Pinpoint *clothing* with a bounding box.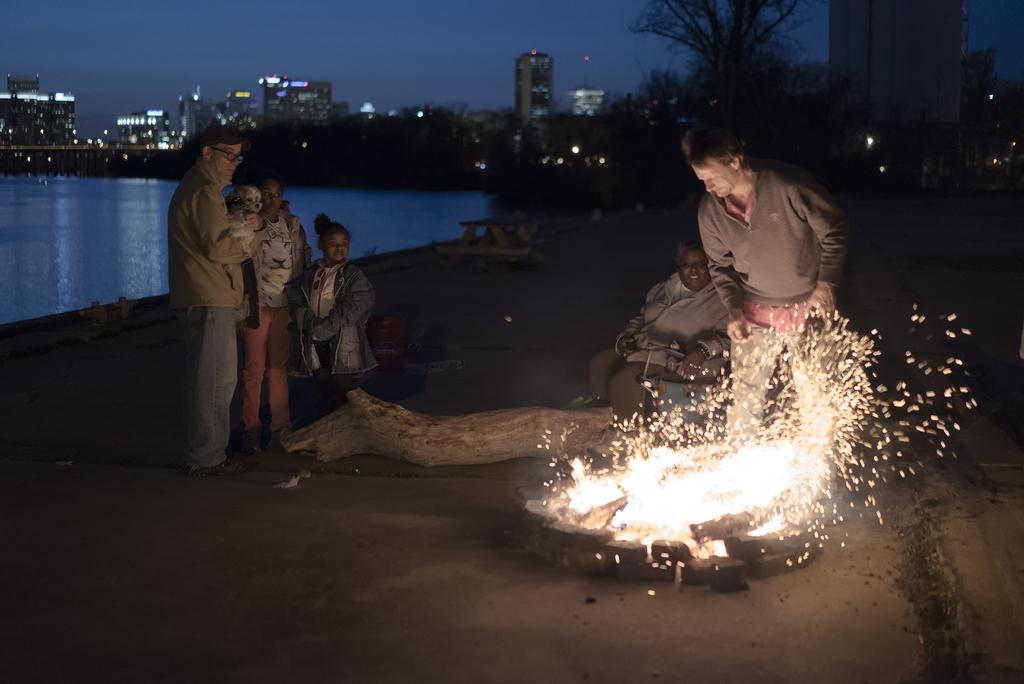
<bbox>285, 252, 378, 421</bbox>.
